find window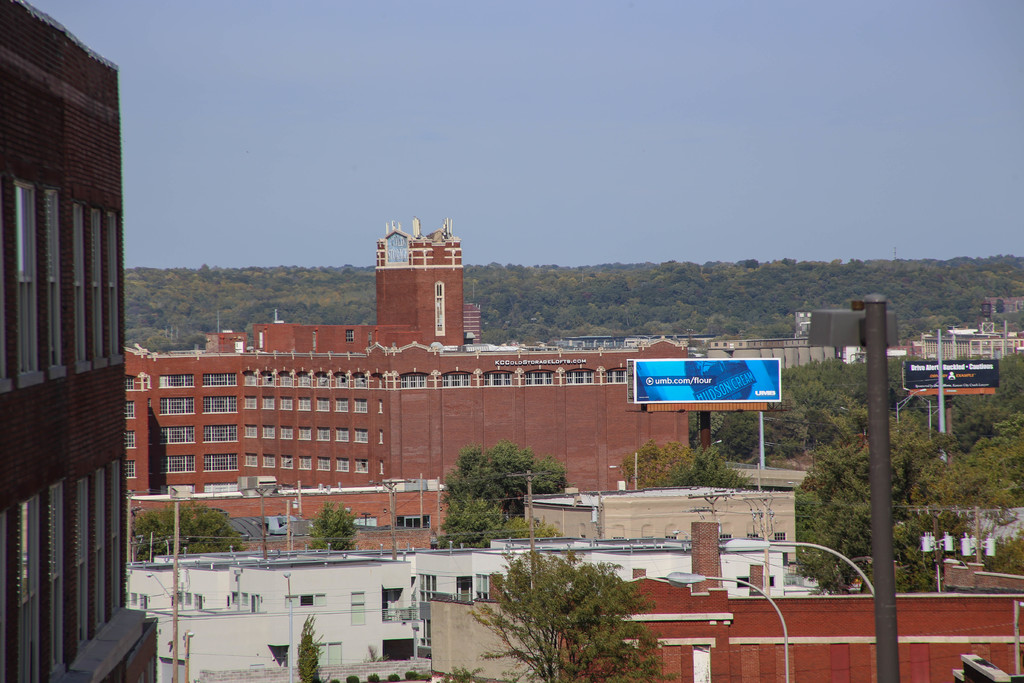
x1=294, y1=372, x2=321, y2=389
